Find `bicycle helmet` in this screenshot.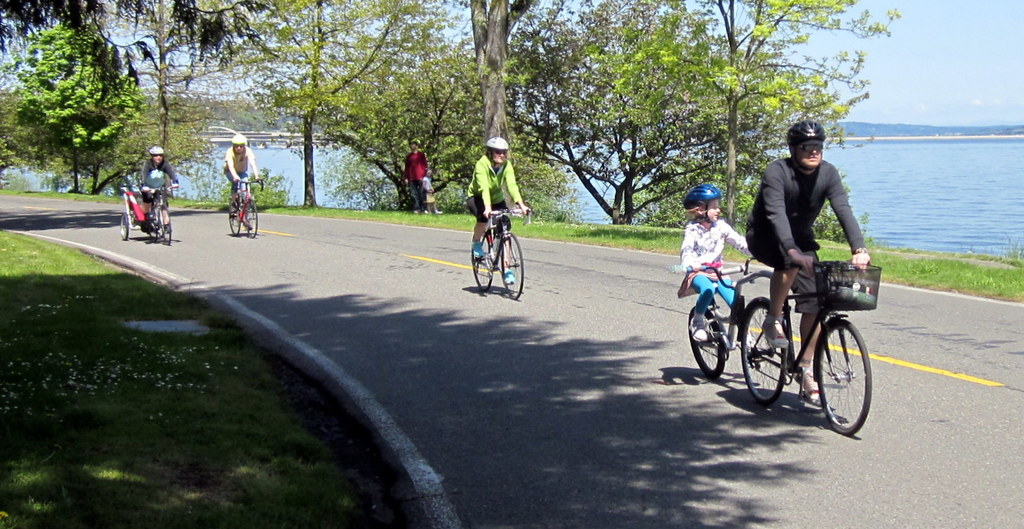
The bounding box for `bicycle helmet` is crop(785, 118, 820, 150).
